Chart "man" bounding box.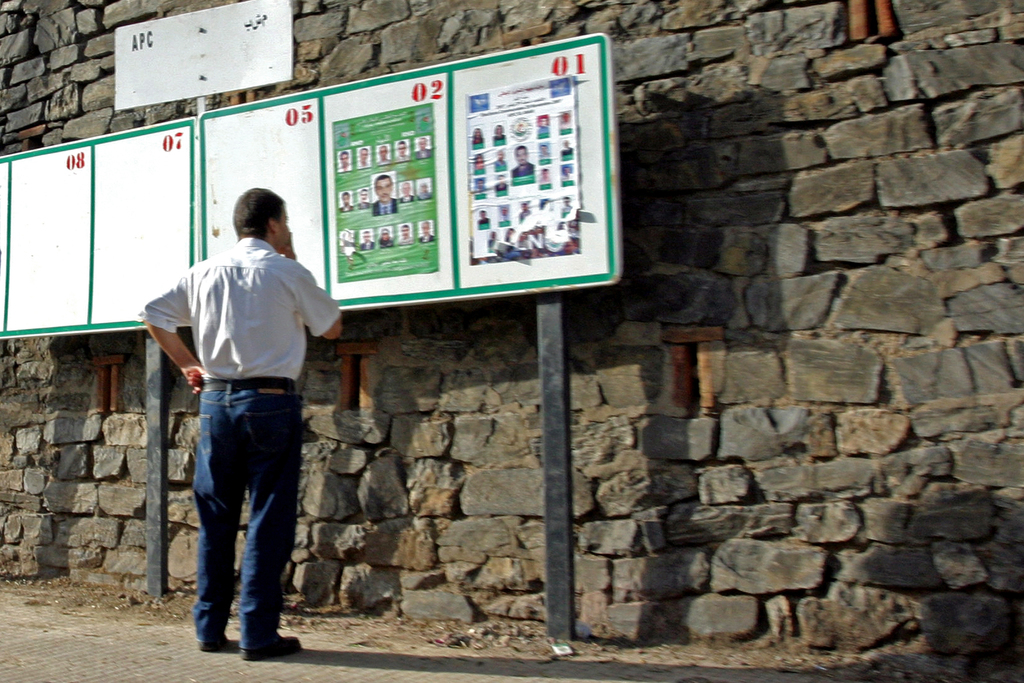
Charted: (x1=333, y1=188, x2=358, y2=214).
